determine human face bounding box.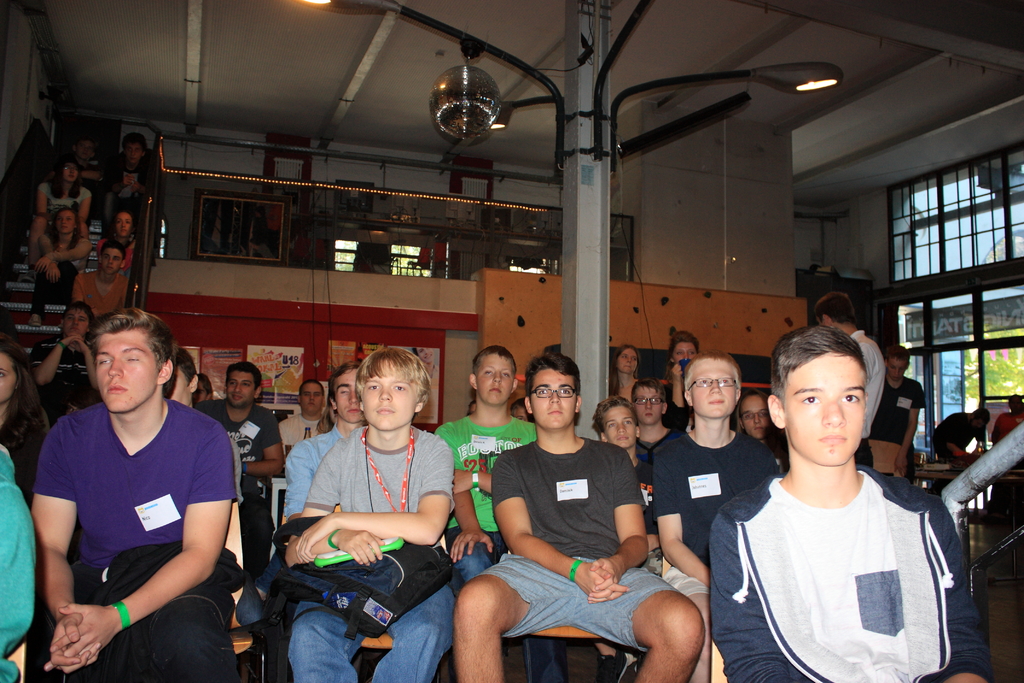
Determined: 689, 355, 732, 414.
